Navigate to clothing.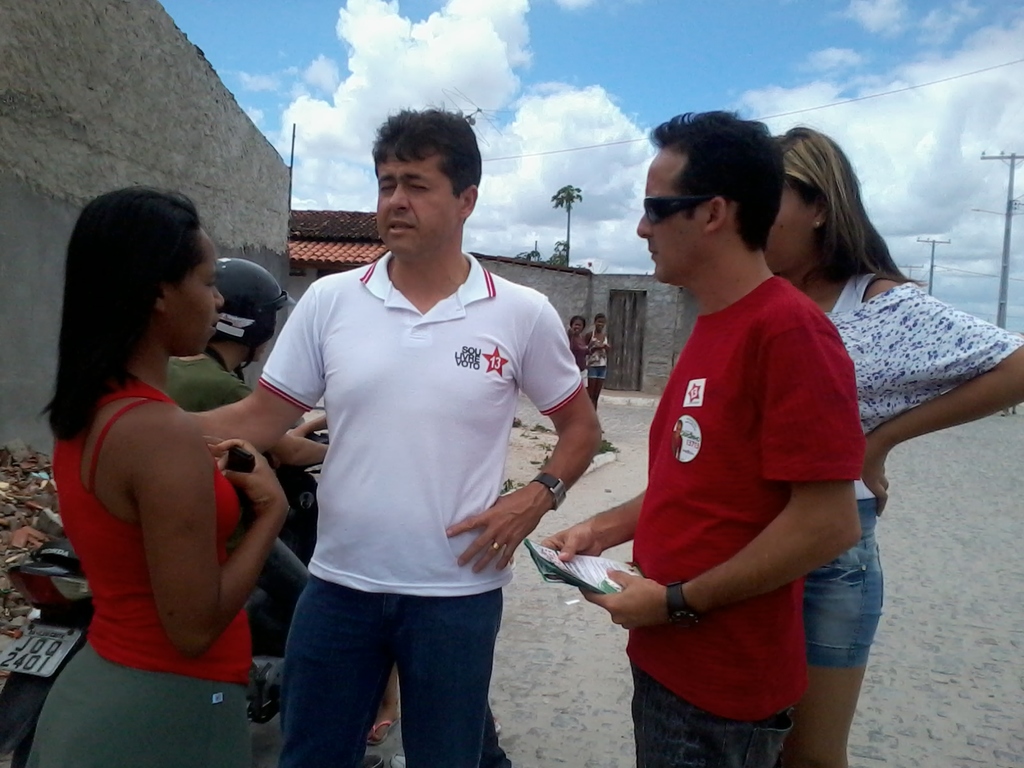
Navigation target: bbox=[154, 344, 336, 666].
